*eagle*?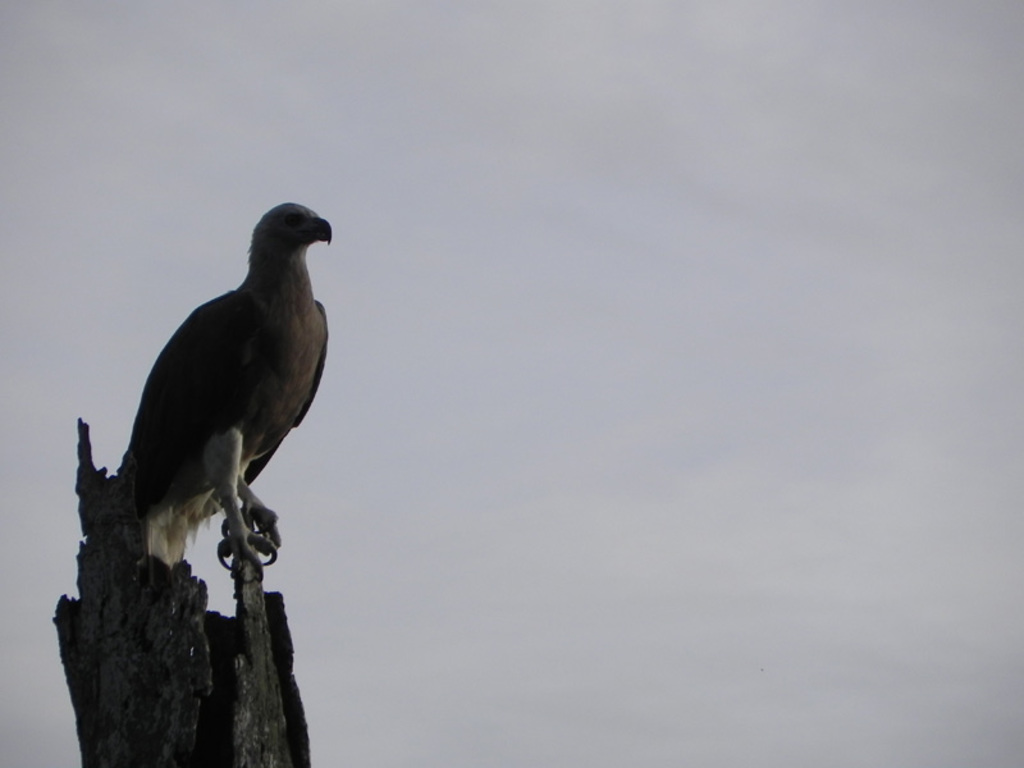
<bbox>118, 200, 332, 590</bbox>
